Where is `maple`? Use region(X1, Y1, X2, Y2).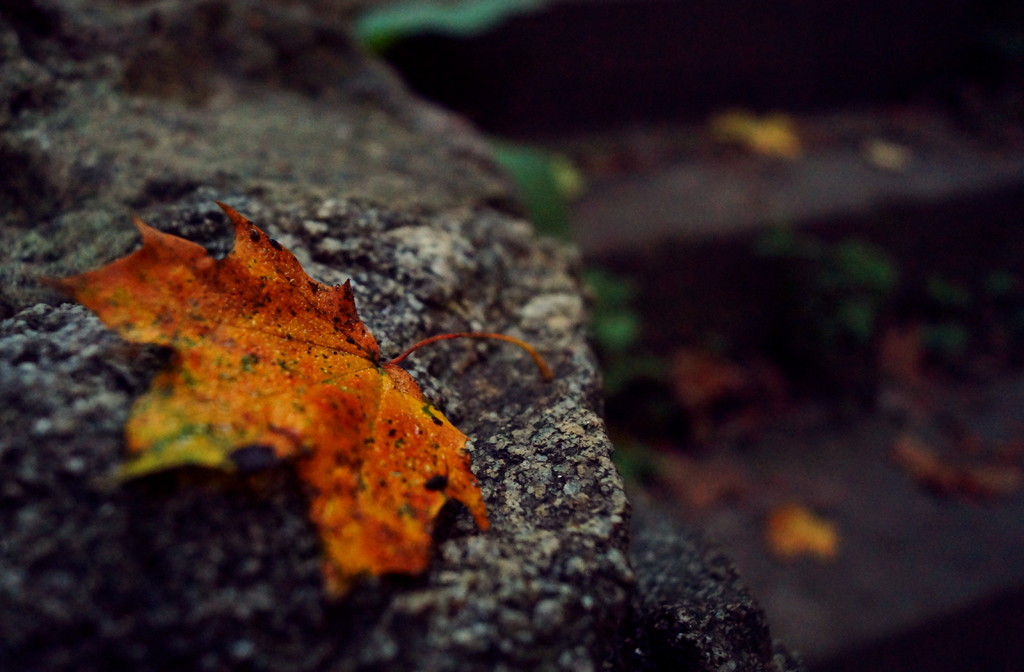
region(711, 104, 809, 164).
